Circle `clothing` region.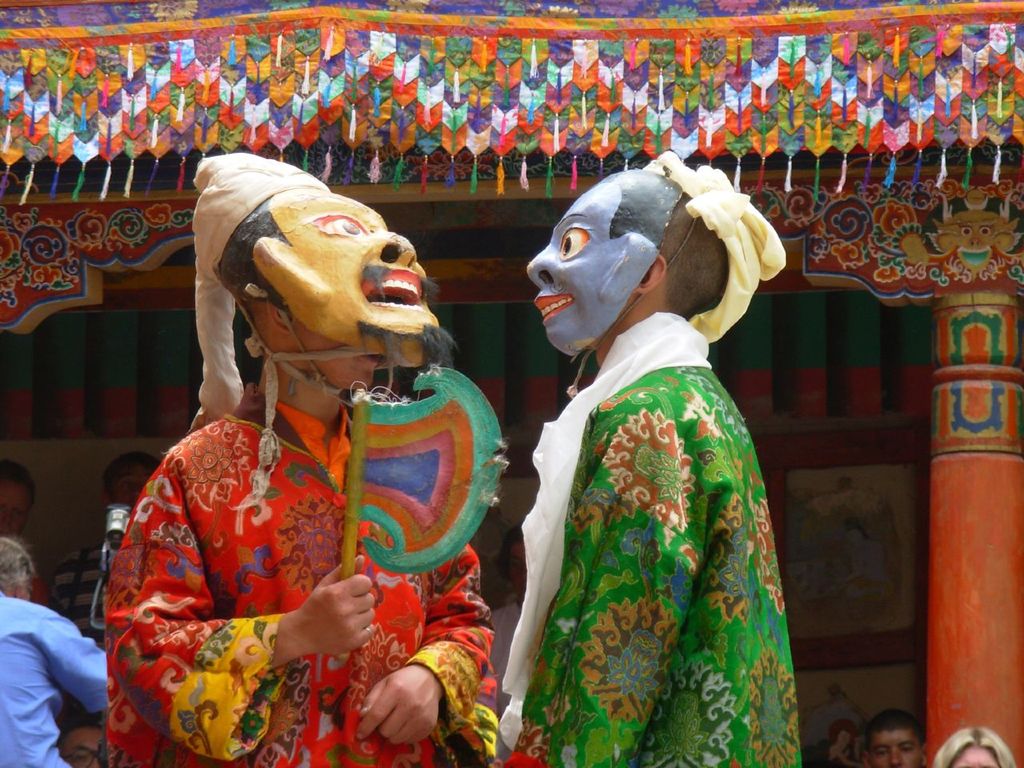
Region: (98, 149, 501, 767).
